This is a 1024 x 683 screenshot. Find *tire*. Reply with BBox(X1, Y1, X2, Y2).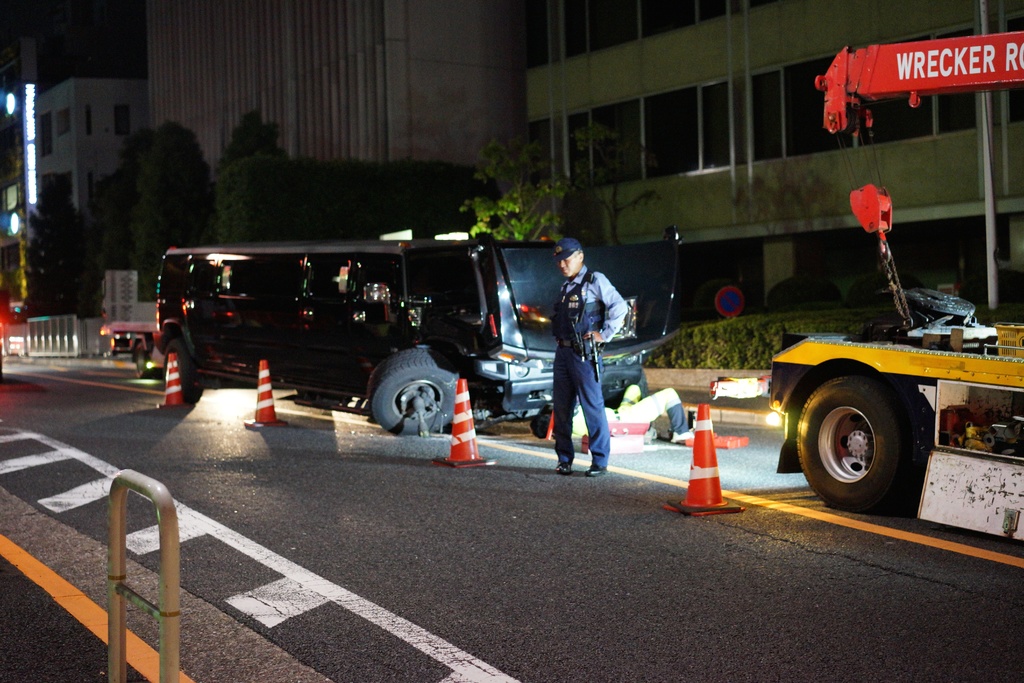
BBox(794, 368, 934, 516).
